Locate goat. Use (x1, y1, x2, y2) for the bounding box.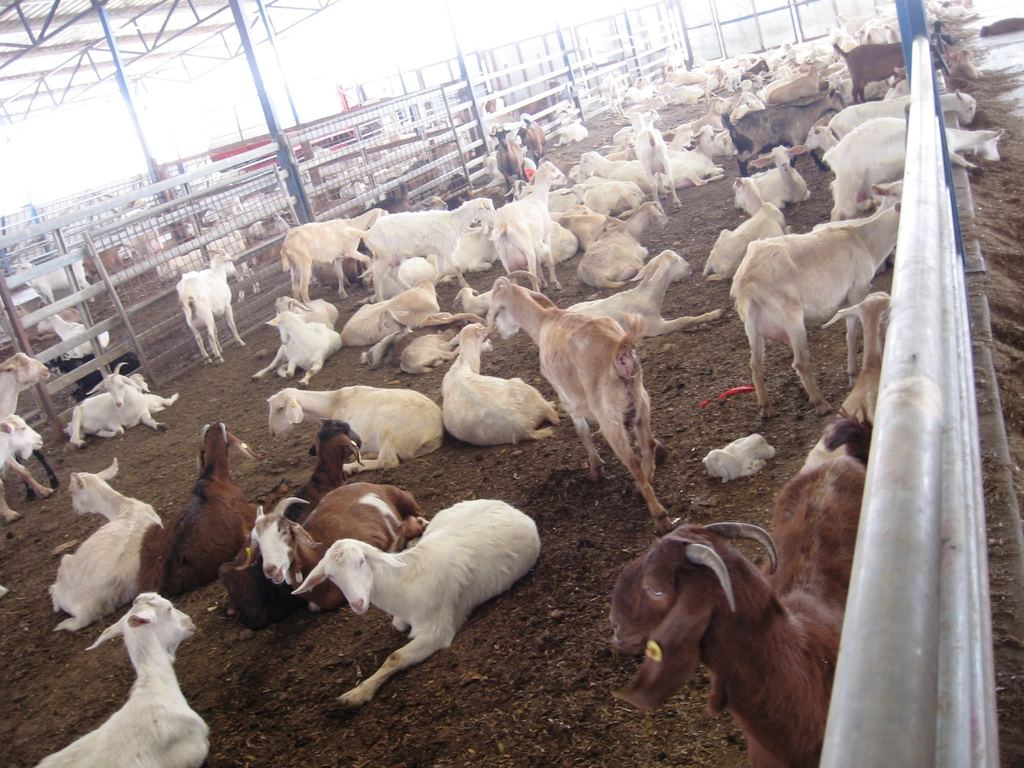
(175, 250, 245, 365).
